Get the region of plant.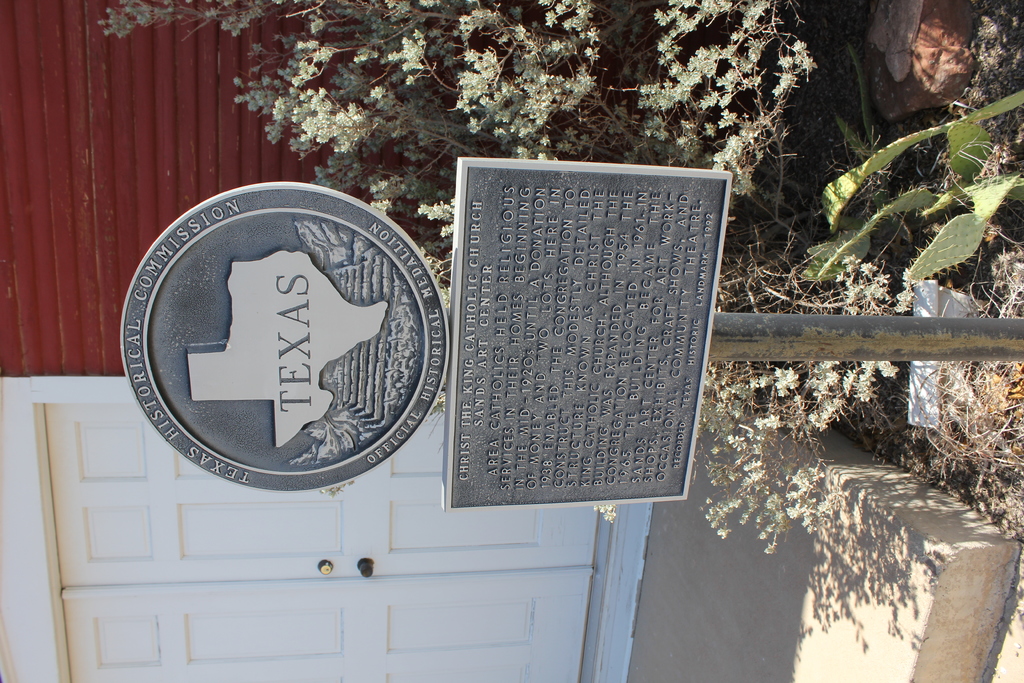
[x1=791, y1=83, x2=1023, y2=282].
